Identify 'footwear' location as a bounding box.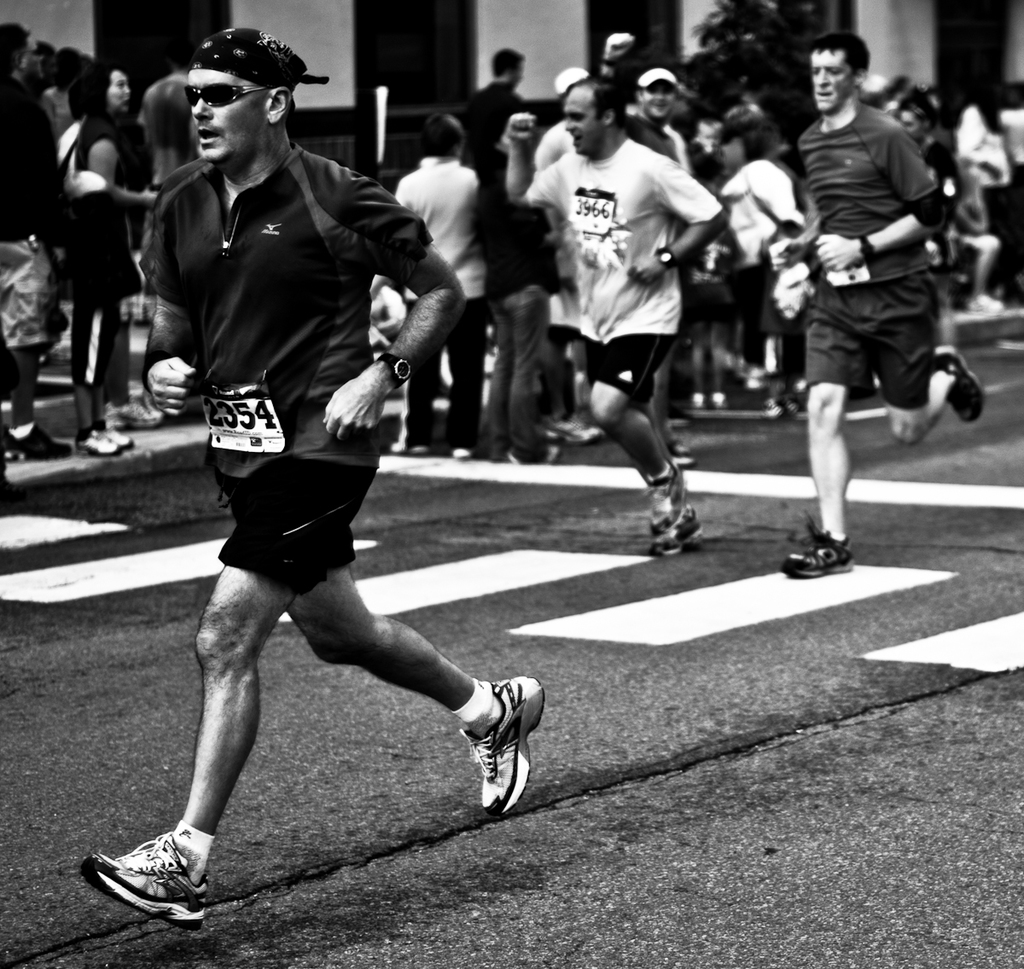
region(931, 342, 988, 424).
